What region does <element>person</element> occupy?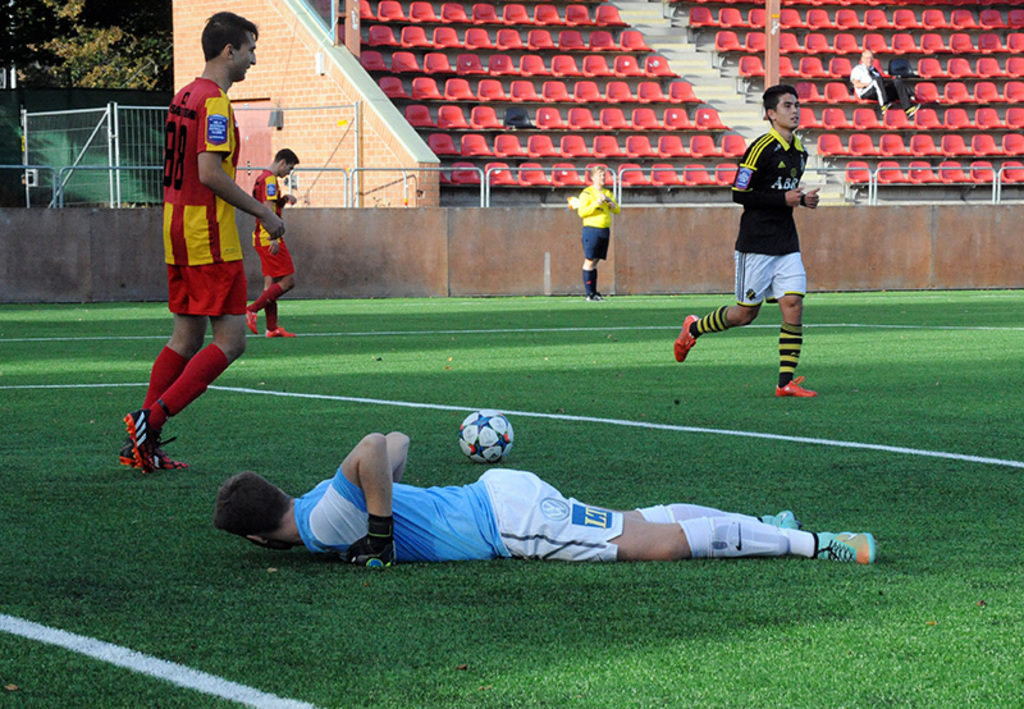
851:44:920:118.
